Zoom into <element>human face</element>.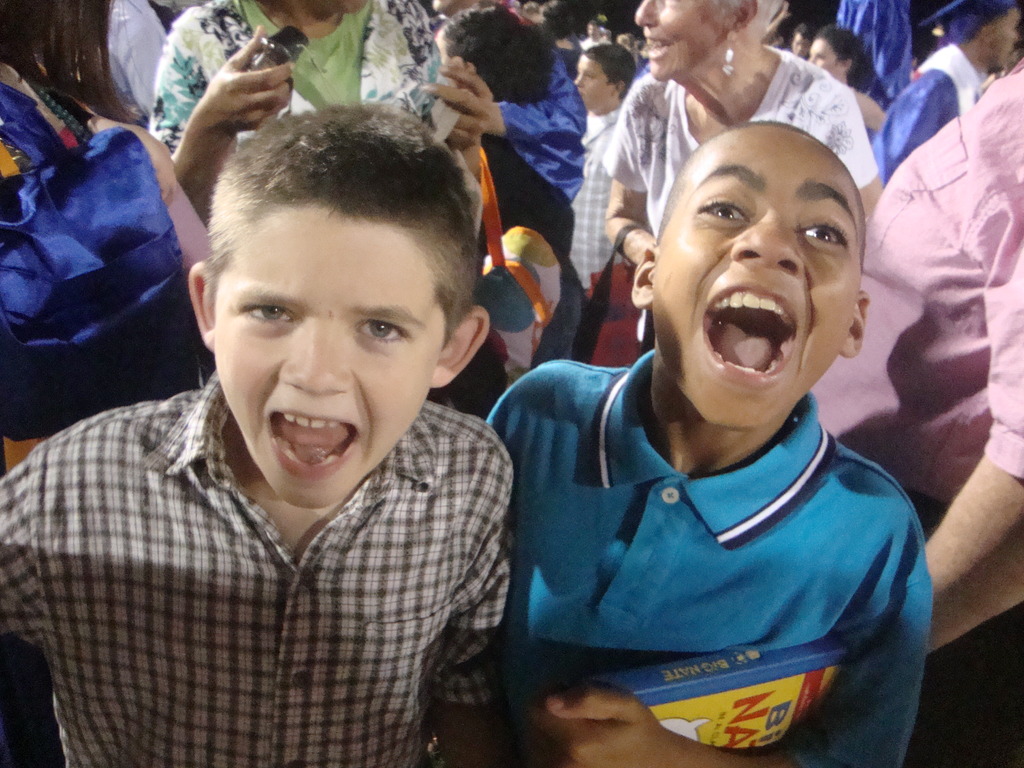
Zoom target: <box>993,6,1020,68</box>.
